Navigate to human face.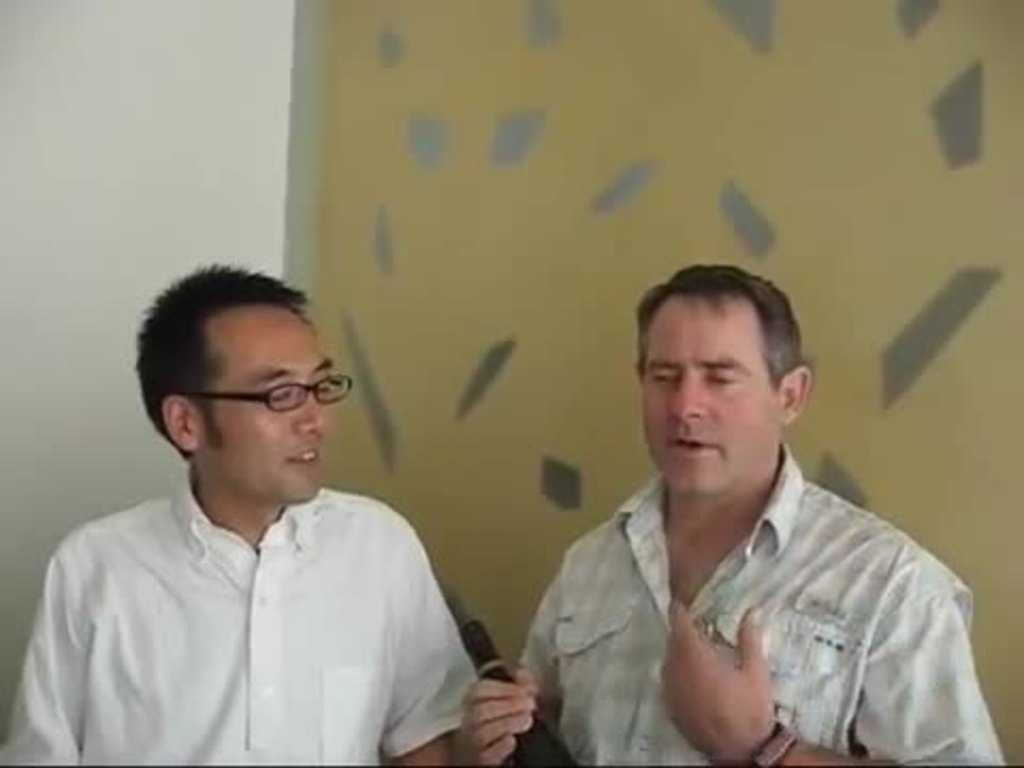
Navigation target: rect(198, 309, 333, 503).
